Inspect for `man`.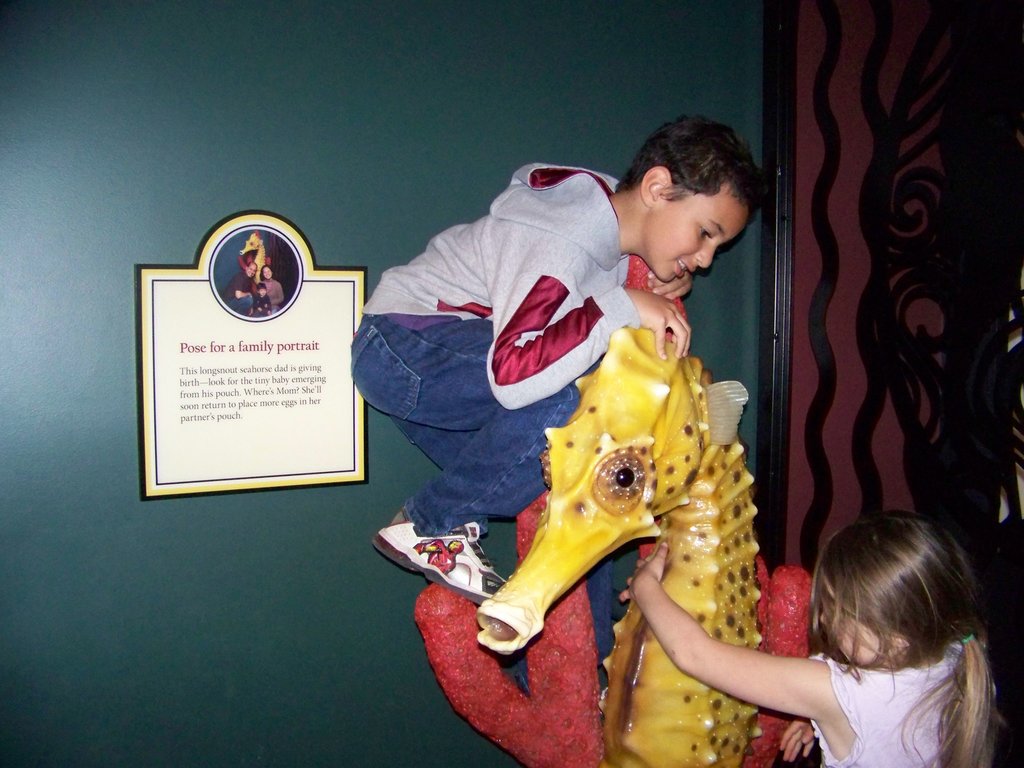
Inspection: left=383, top=196, right=769, bottom=691.
